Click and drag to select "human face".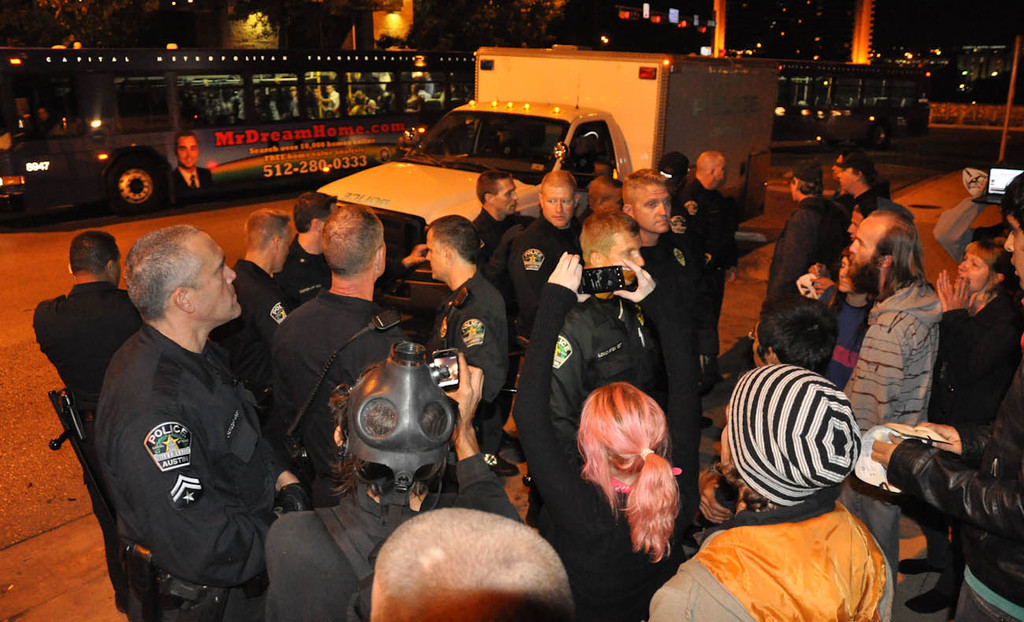
Selection: region(540, 179, 570, 223).
